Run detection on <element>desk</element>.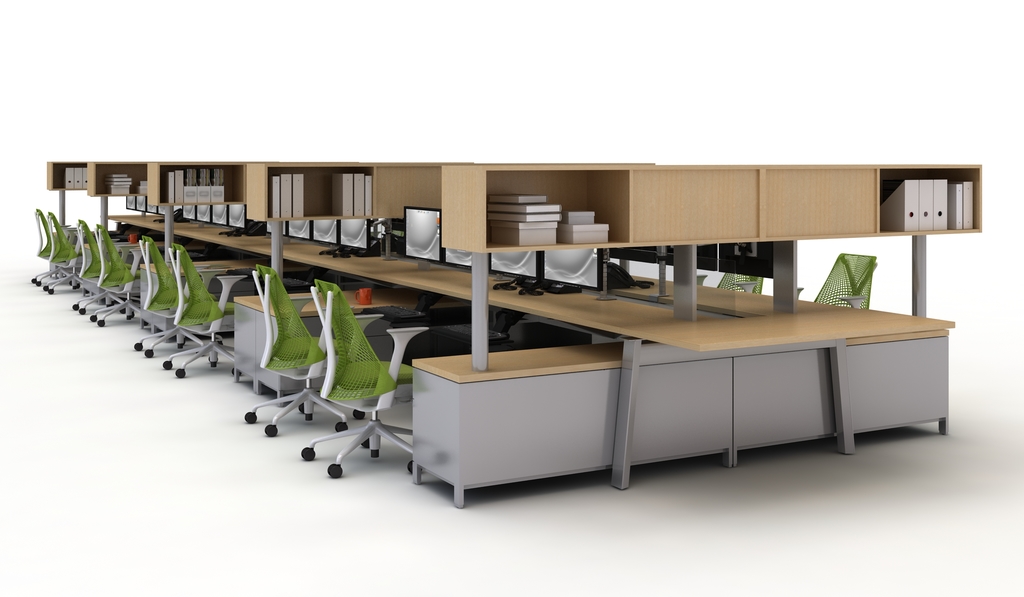
Result: [left=221, top=233, right=941, bottom=507].
